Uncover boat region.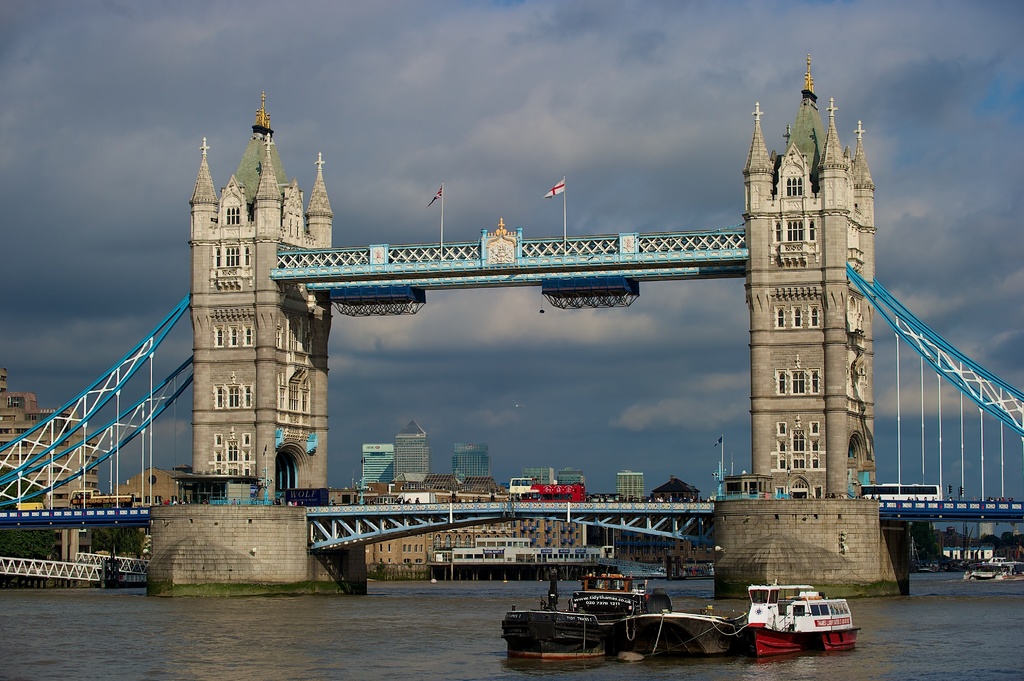
Uncovered: (x1=504, y1=571, x2=609, y2=671).
